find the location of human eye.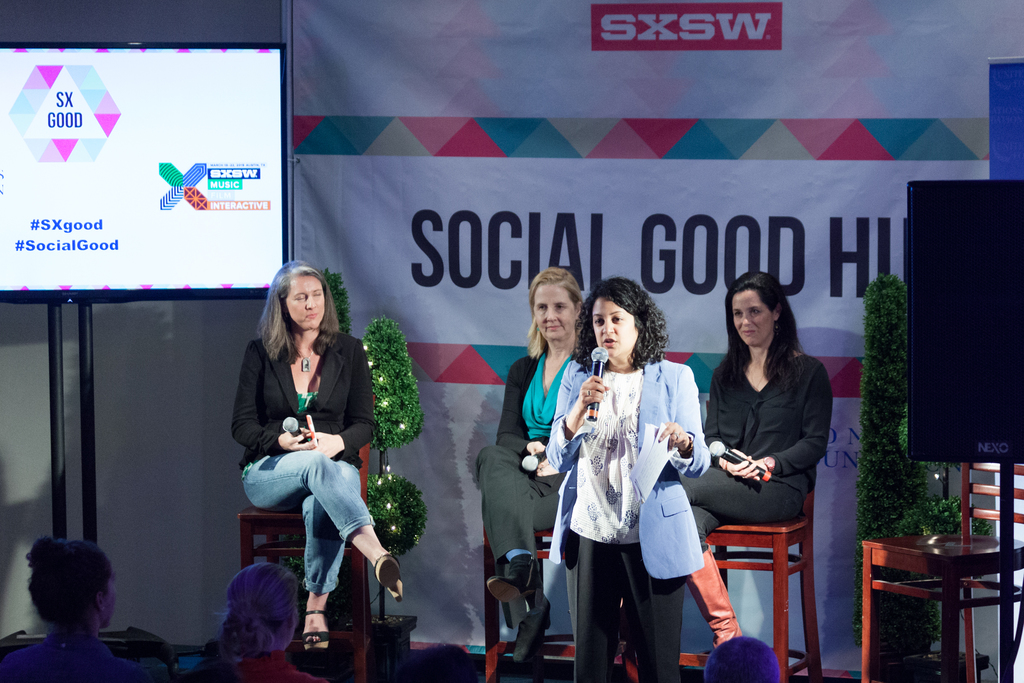
Location: 311,290,323,299.
